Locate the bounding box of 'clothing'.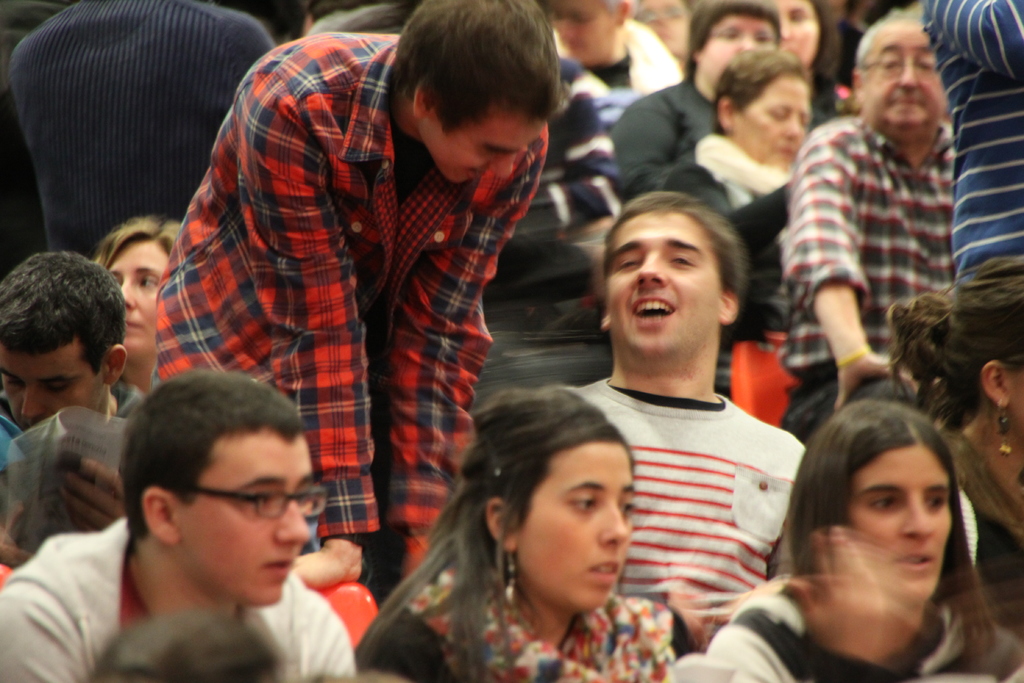
Bounding box: detection(559, 375, 807, 650).
